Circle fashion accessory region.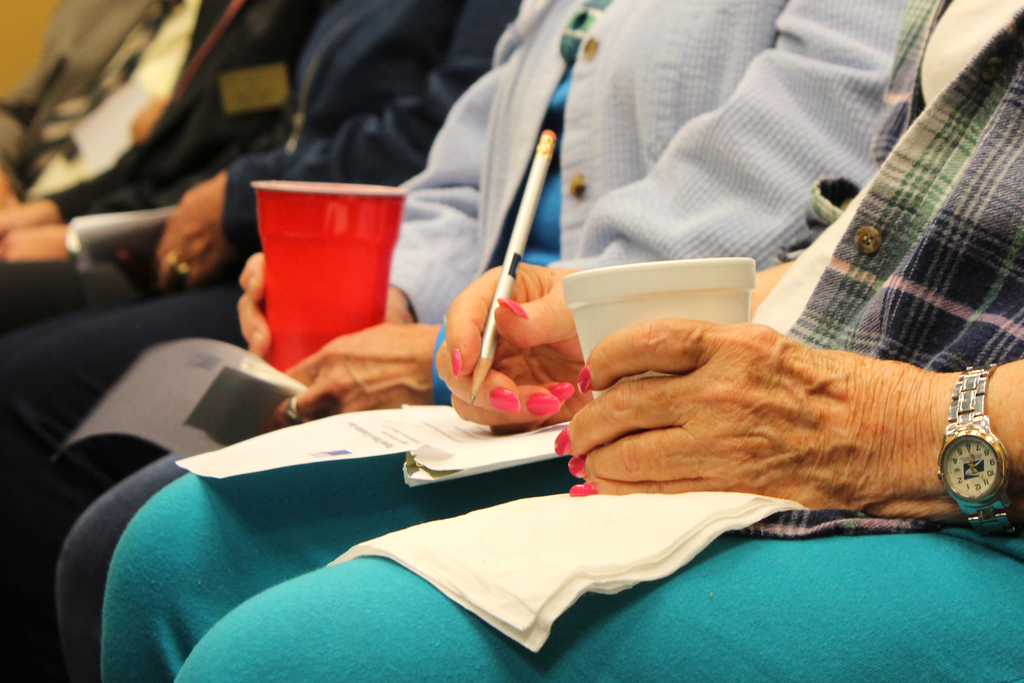
Region: left=936, top=359, right=1018, bottom=531.
